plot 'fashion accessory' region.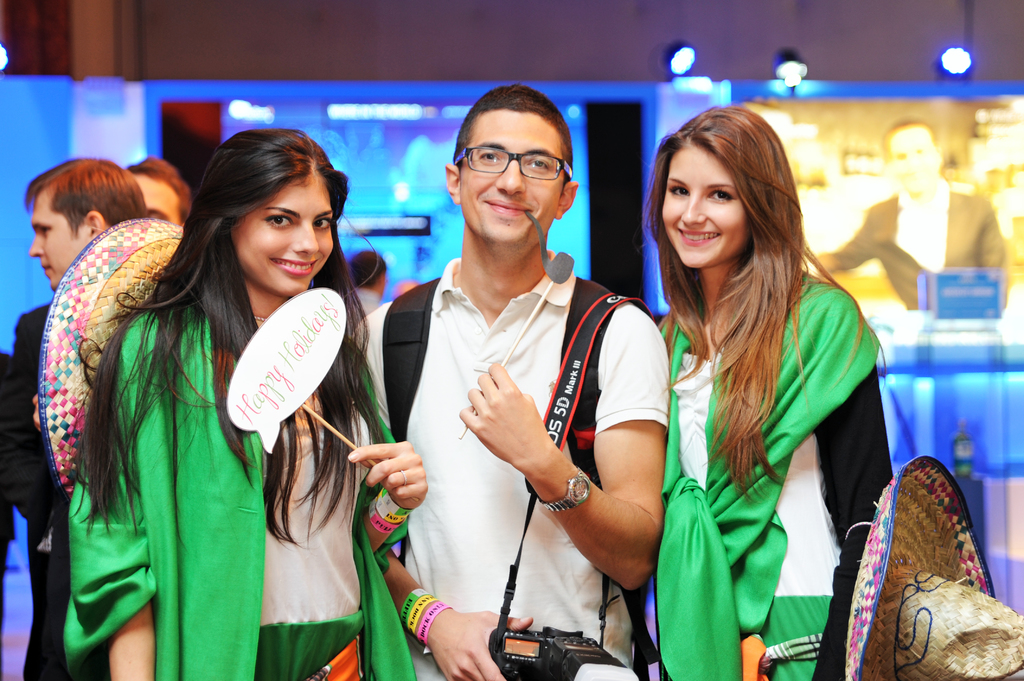
Plotted at 29, 211, 189, 512.
